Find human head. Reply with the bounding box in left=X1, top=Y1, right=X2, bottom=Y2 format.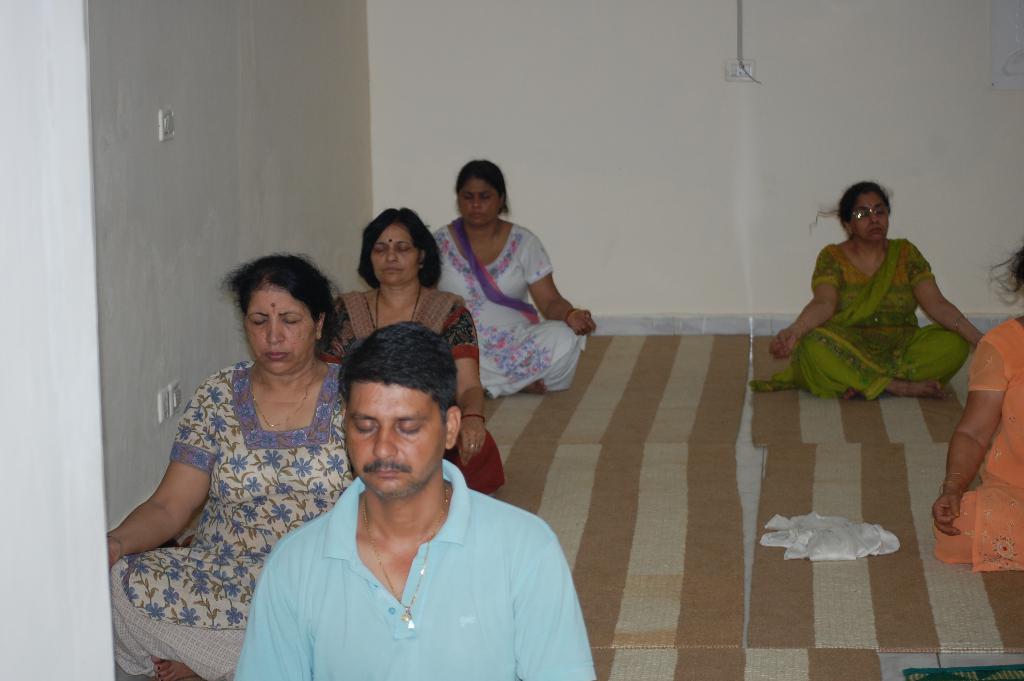
left=238, top=251, right=332, bottom=370.
